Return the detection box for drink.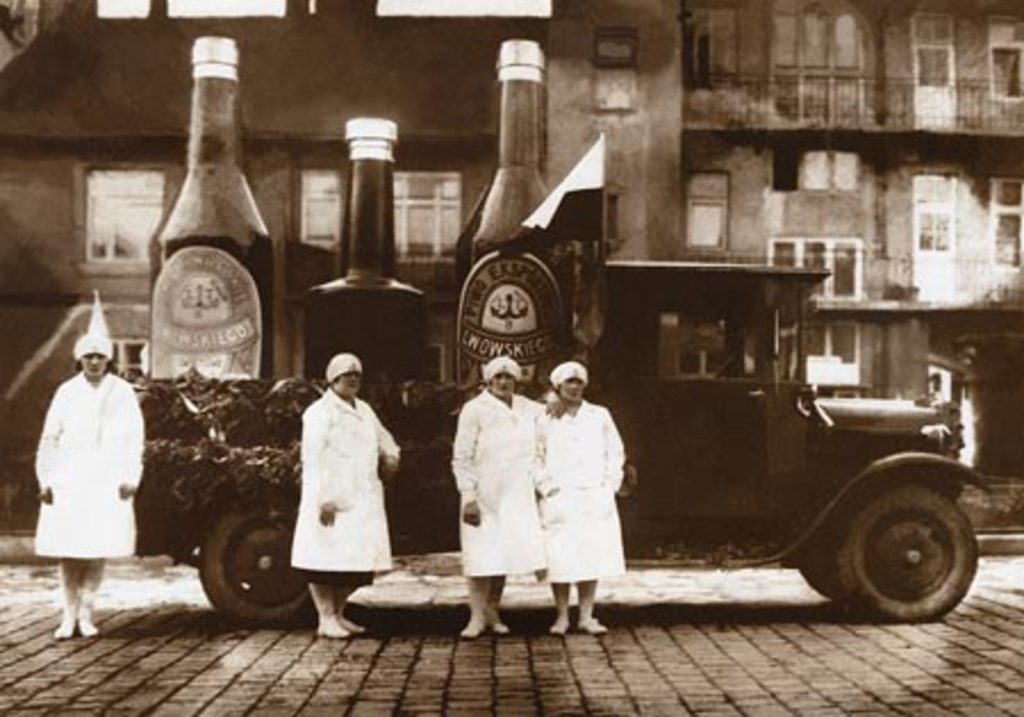
143,16,275,412.
